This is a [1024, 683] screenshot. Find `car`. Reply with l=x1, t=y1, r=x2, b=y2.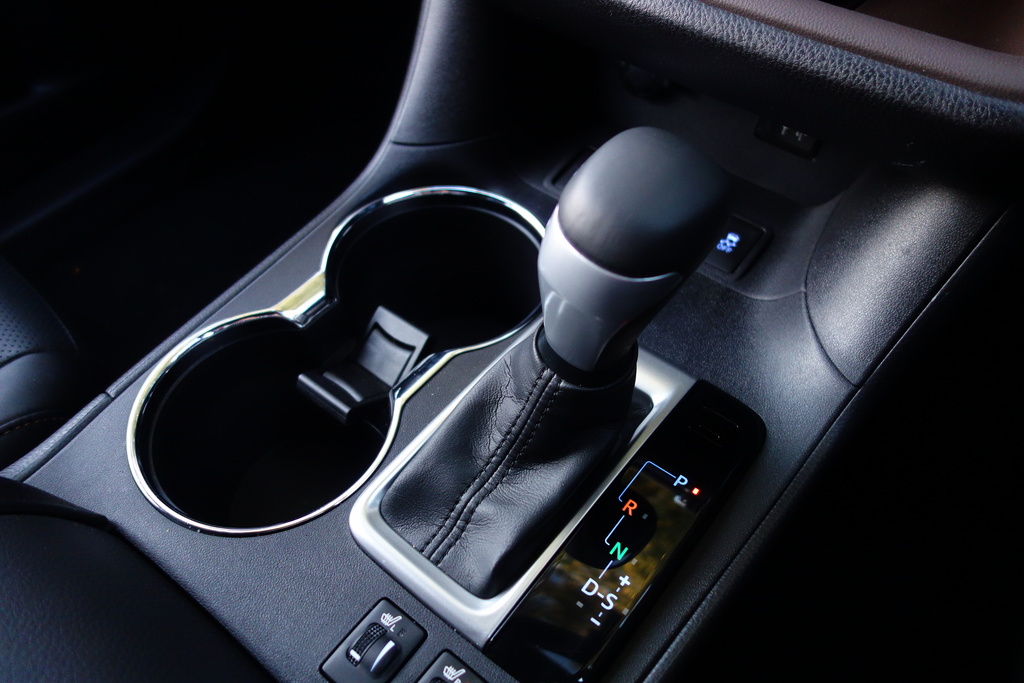
l=0, t=0, r=1023, b=682.
